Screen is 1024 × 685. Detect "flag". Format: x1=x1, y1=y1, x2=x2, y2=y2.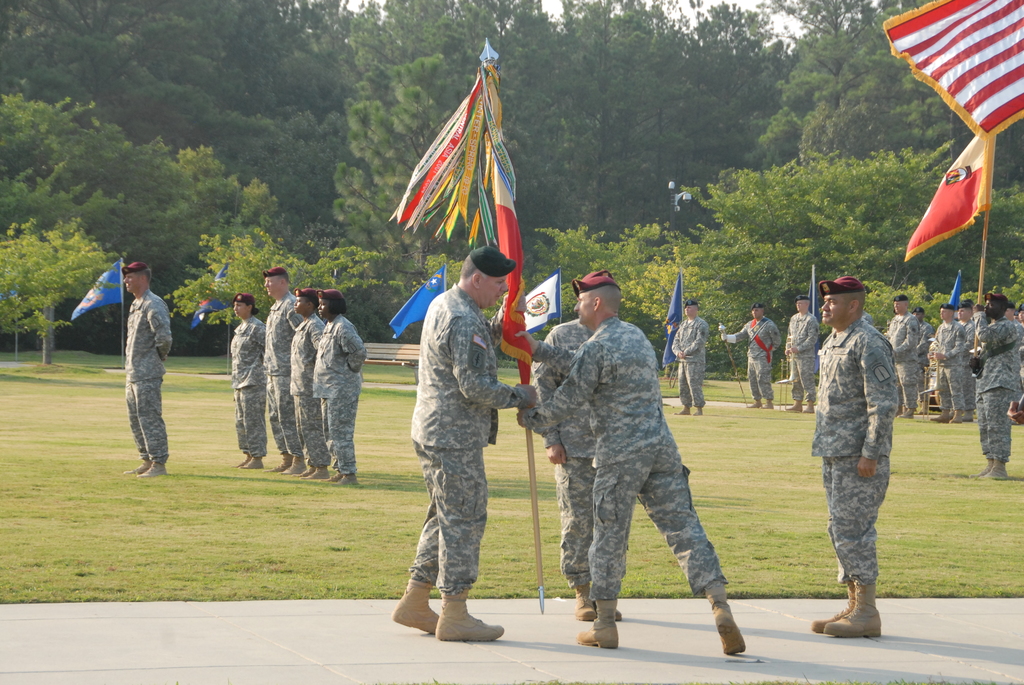
x1=493, y1=63, x2=534, y2=386.
